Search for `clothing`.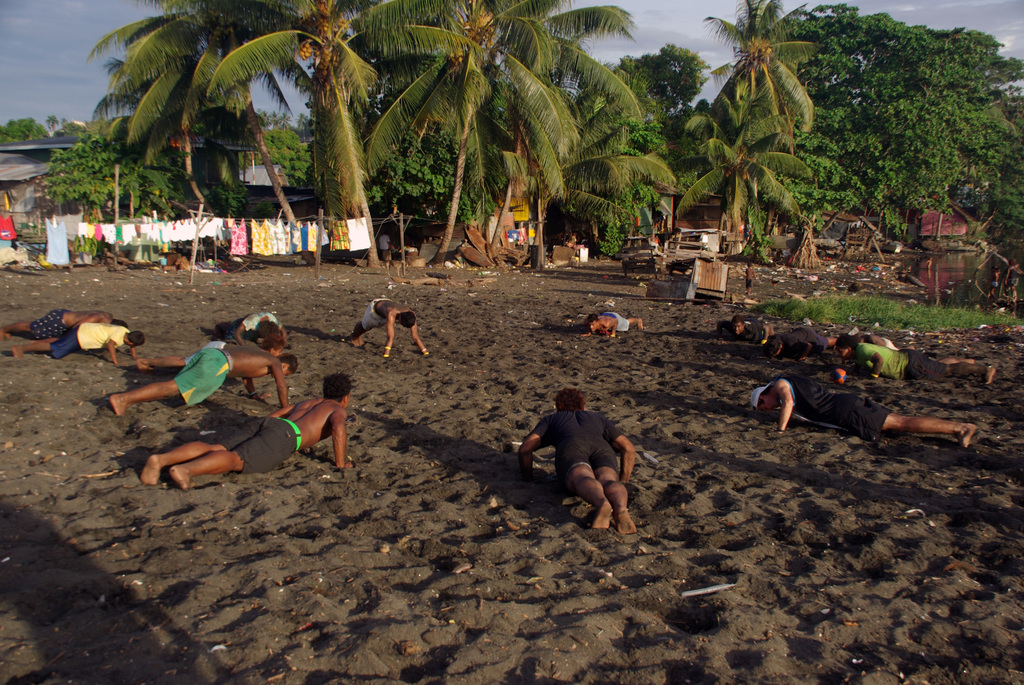
Found at (147,219,160,238).
